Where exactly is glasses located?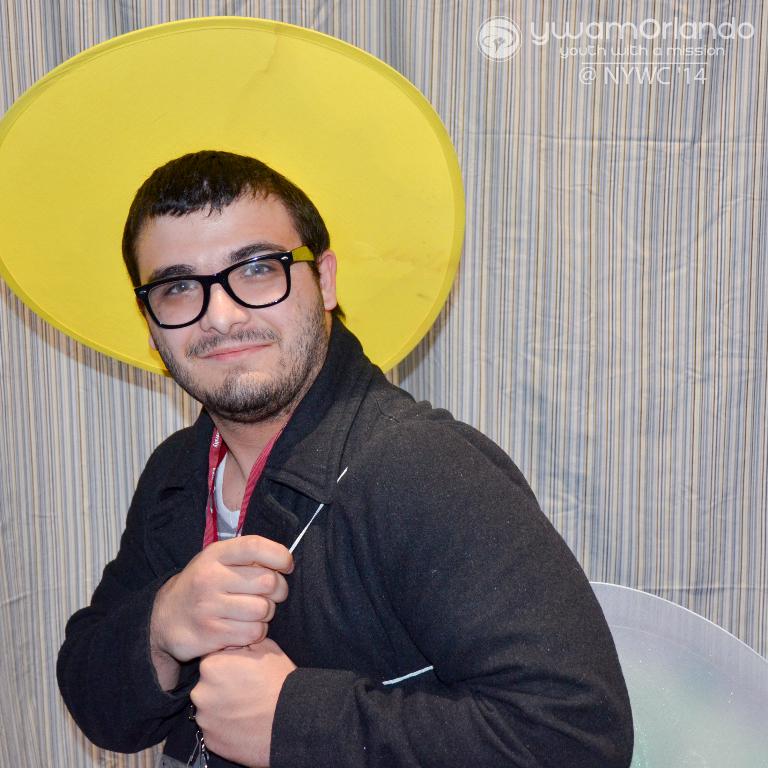
Its bounding box is Rect(135, 246, 314, 330).
